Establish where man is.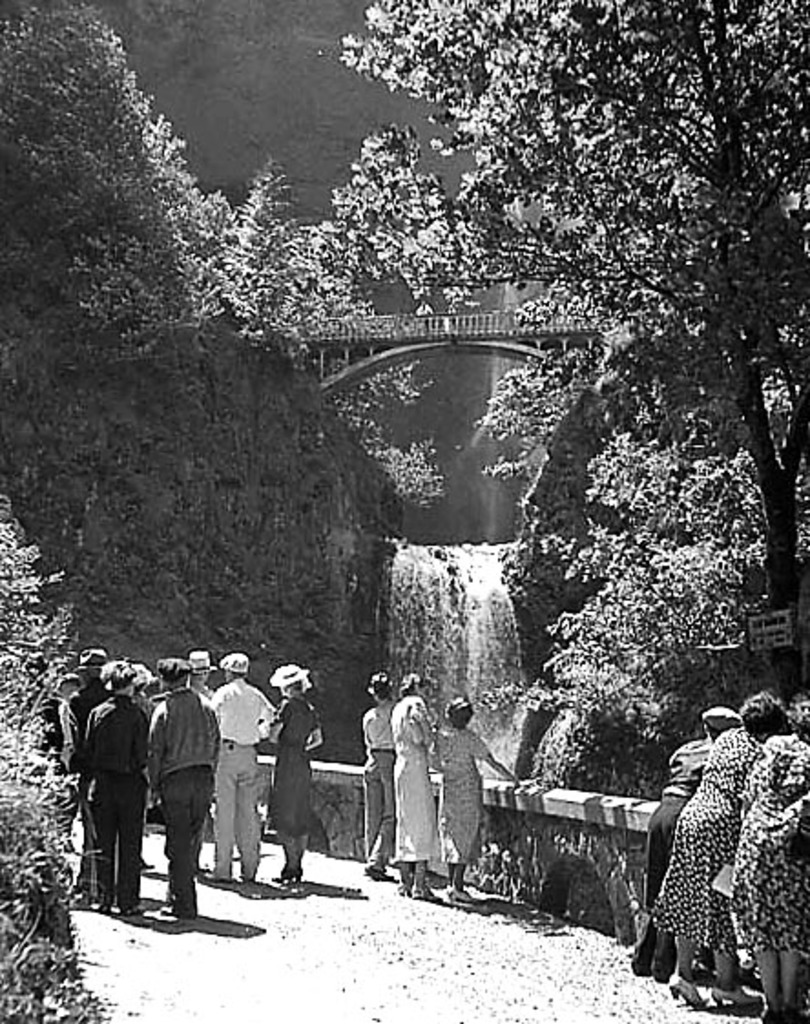
Established at (624,703,741,984).
